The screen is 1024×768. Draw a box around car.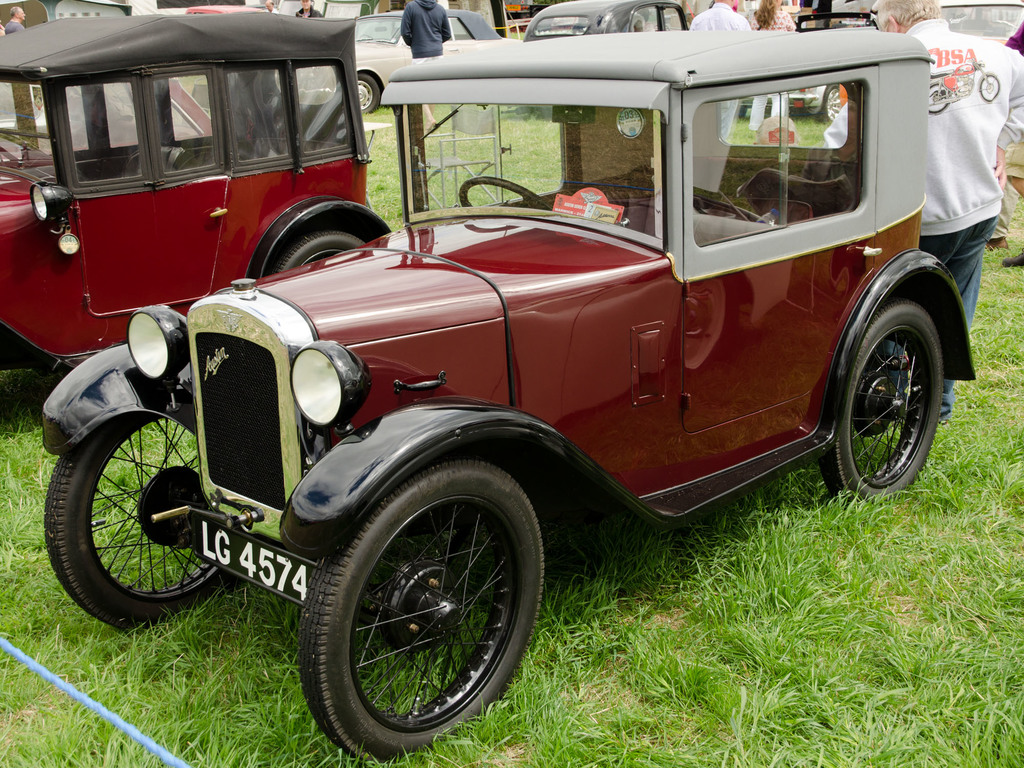
crop(298, 17, 497, 116).
